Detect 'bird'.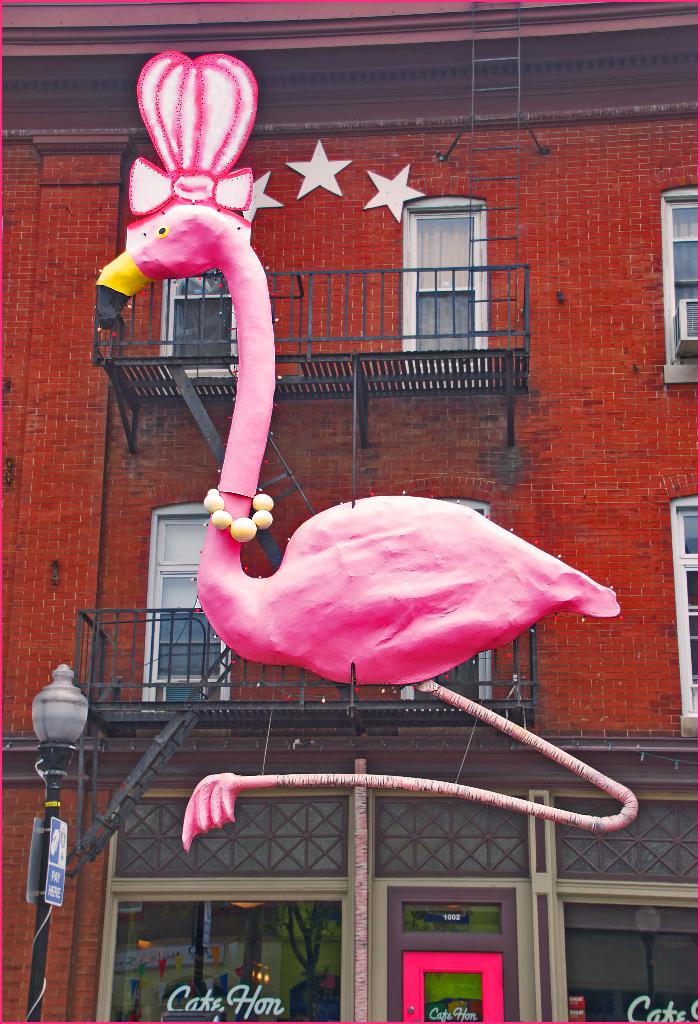
Detected at locate(97, 50, 641, 851).
